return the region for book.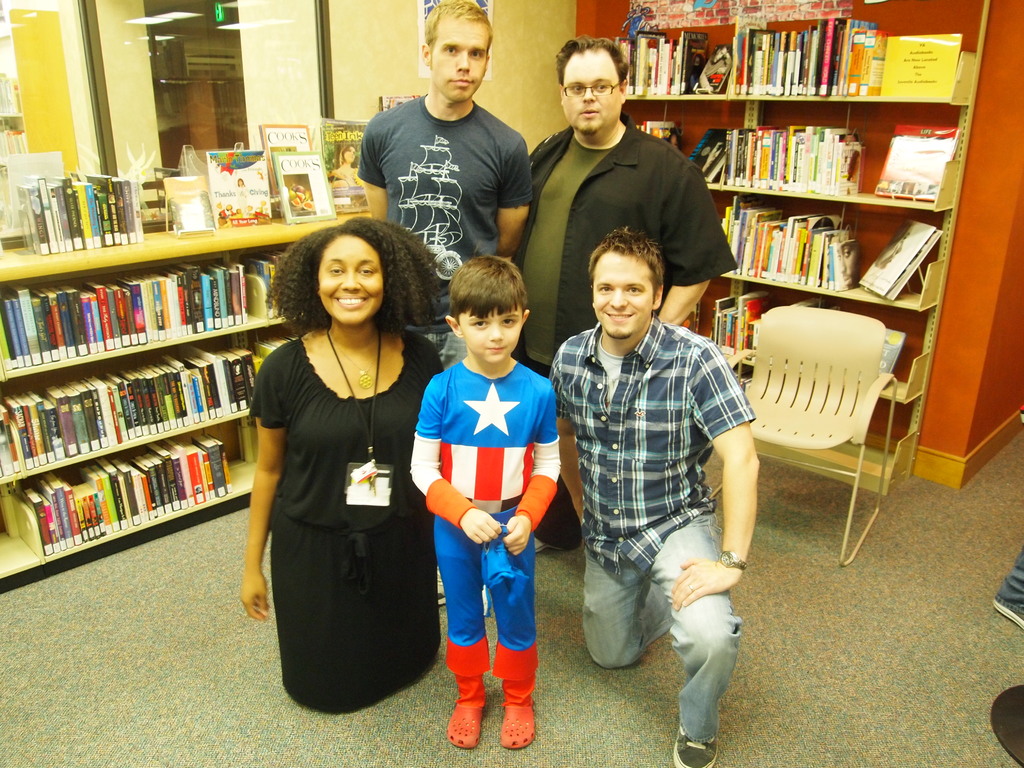
874,120,959,200.
